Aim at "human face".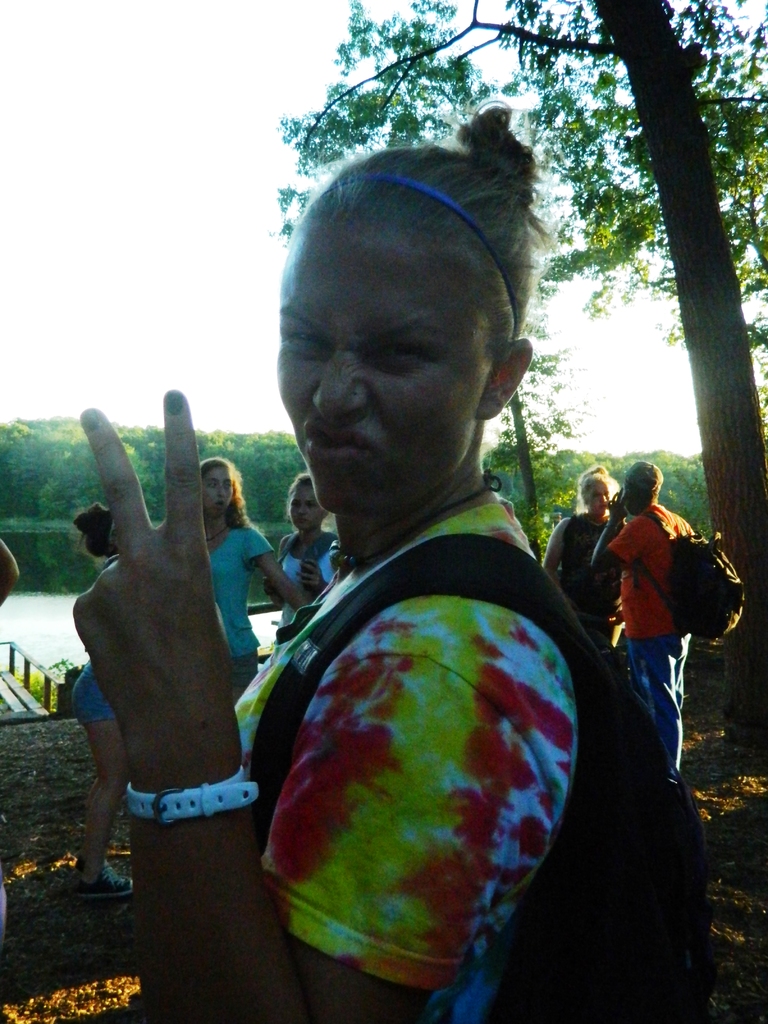
Aimed at crop(623, 477, 639, 517).
